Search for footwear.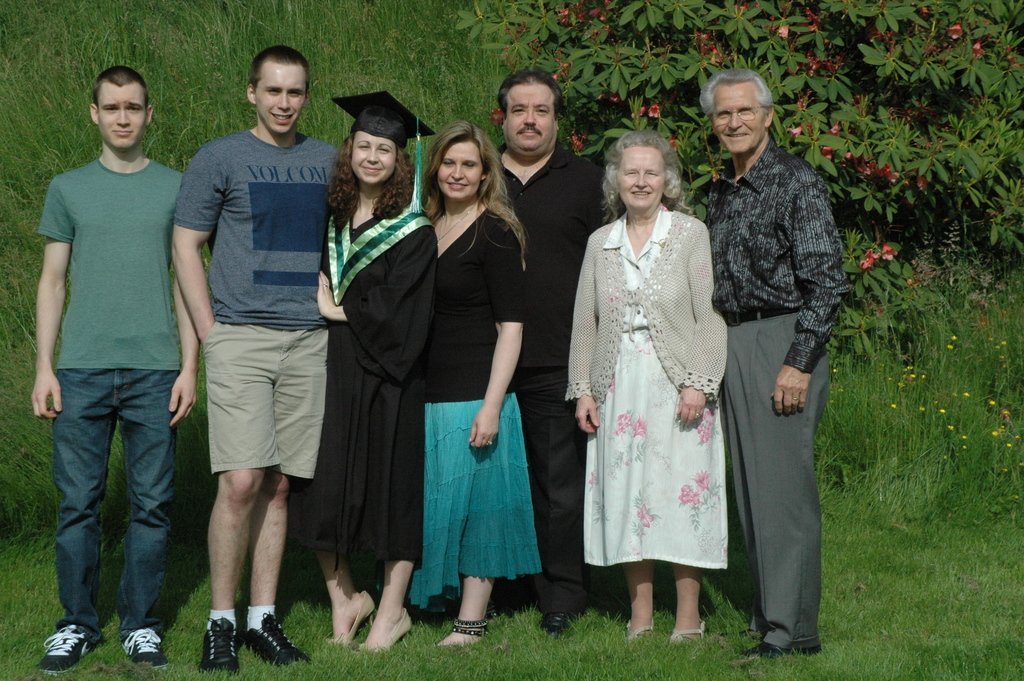
Found at x1=541, y1=611, x2=586, y2=636.
